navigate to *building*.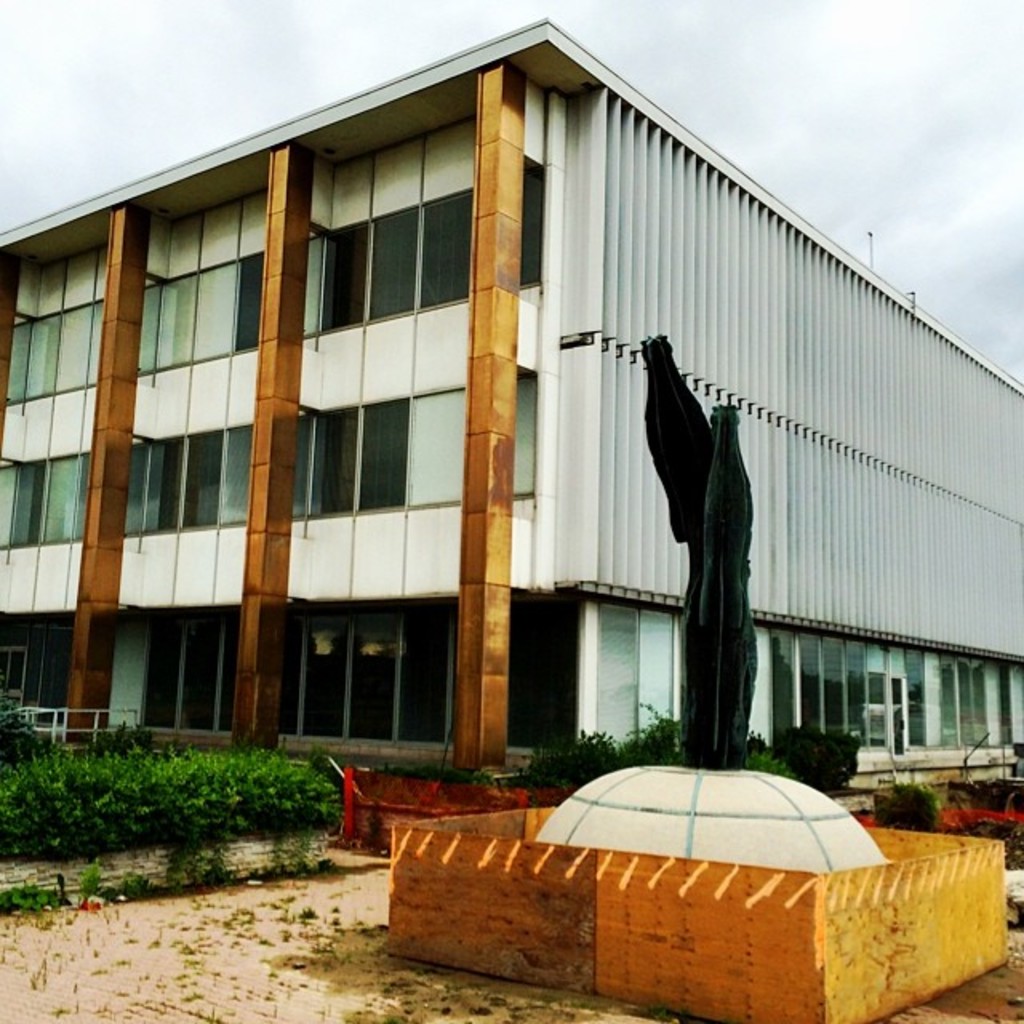
Navigation target: bbox=(0, 21, 1022, 781).
